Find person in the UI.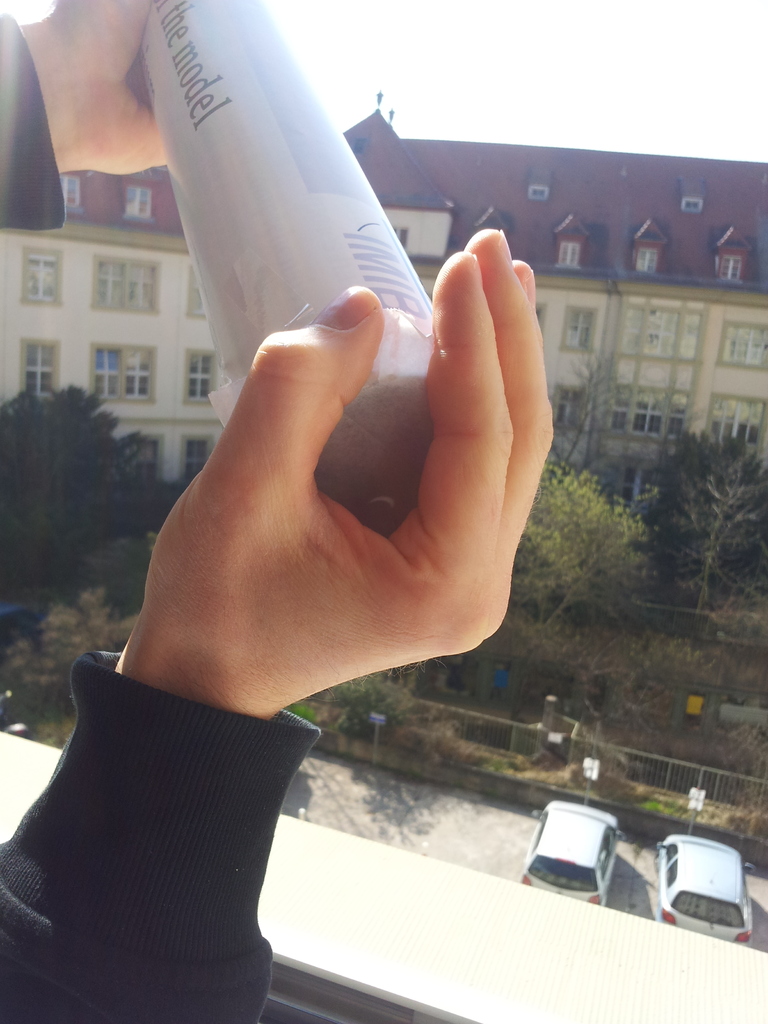
UI element at (x1=0, y1=0, x2=561, y2=1023).
